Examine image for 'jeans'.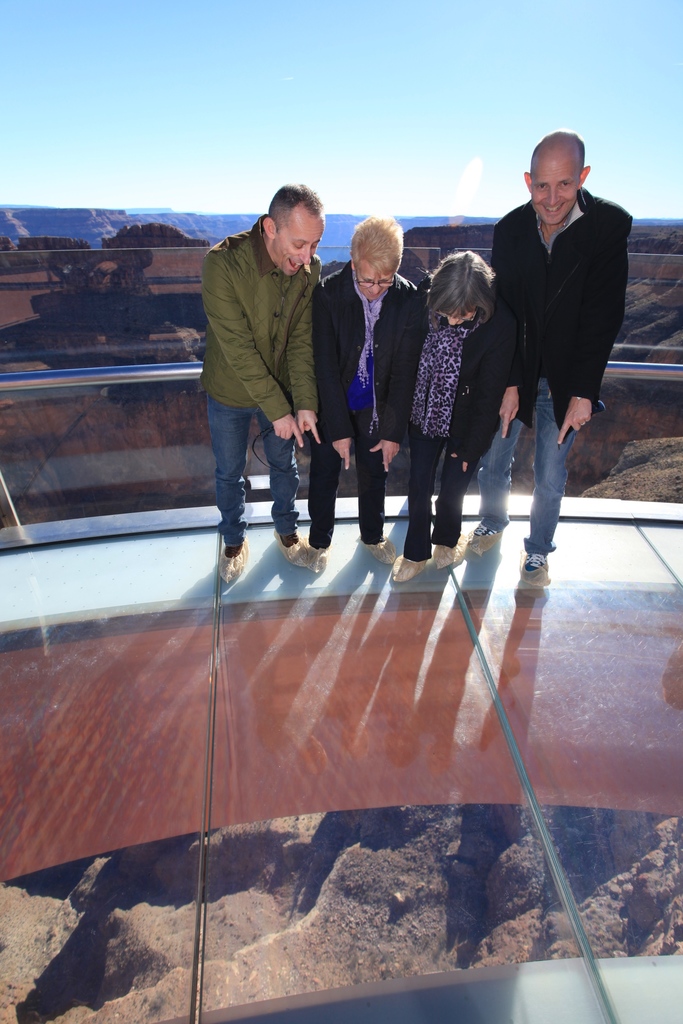
Examination result: l=201, t=396, r=320, b=540.
